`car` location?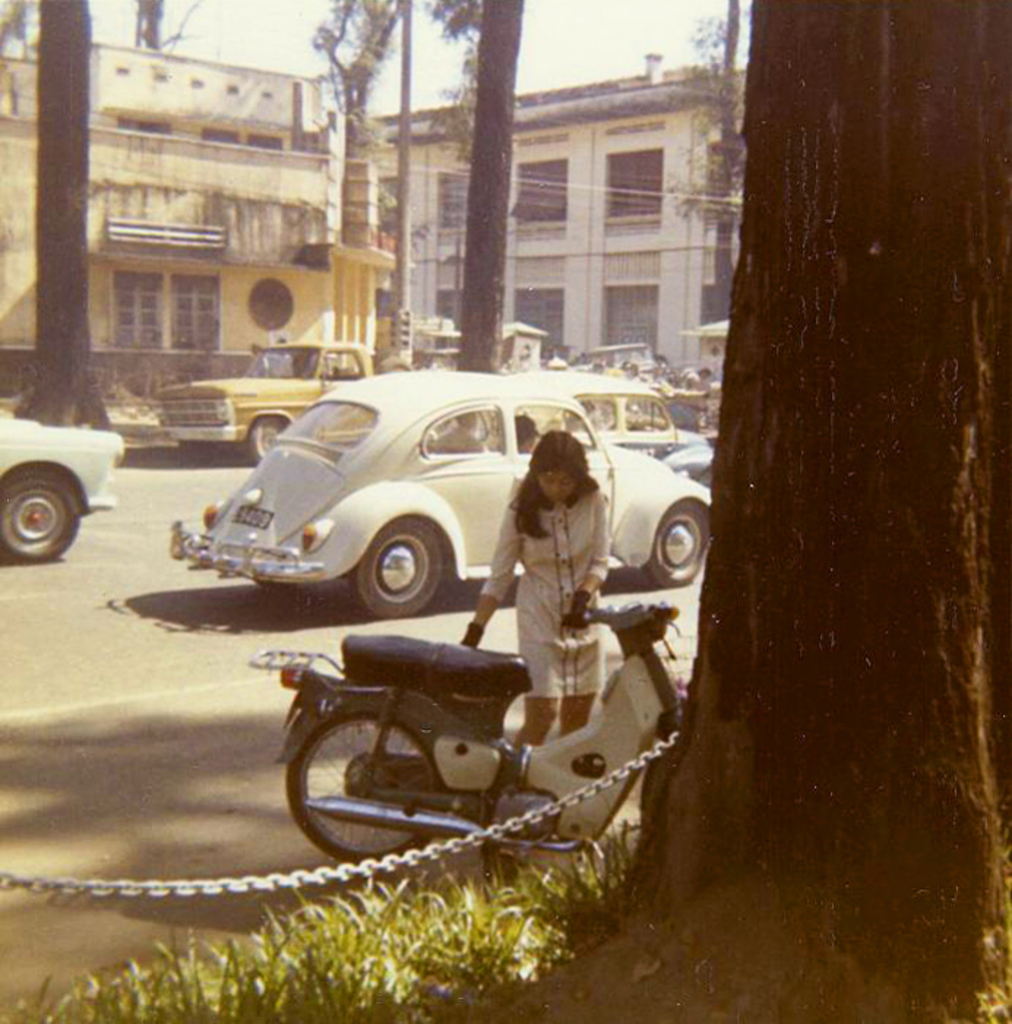
[x1=161, y1=355, x2=721, y2=610]
